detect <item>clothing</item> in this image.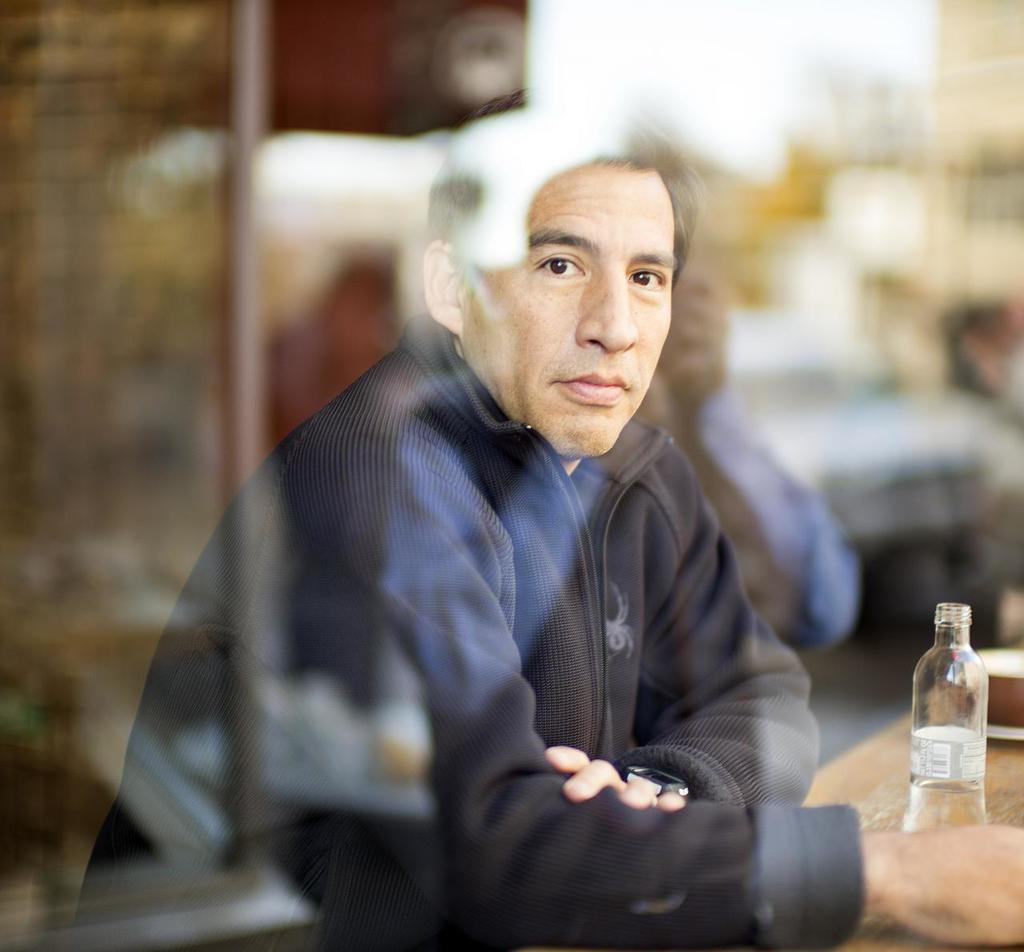
Detection: <bbox>110, 281, 842, 922</bbox>.
